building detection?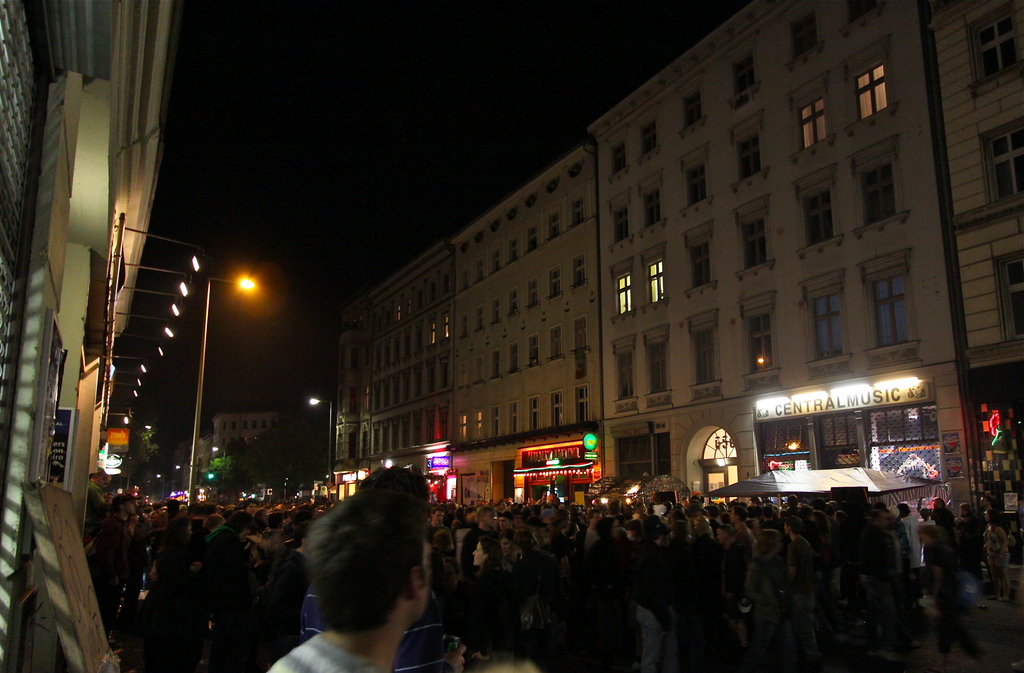
{"x1": 452, "y1": 146, "x2": 607, "y2": 487}
